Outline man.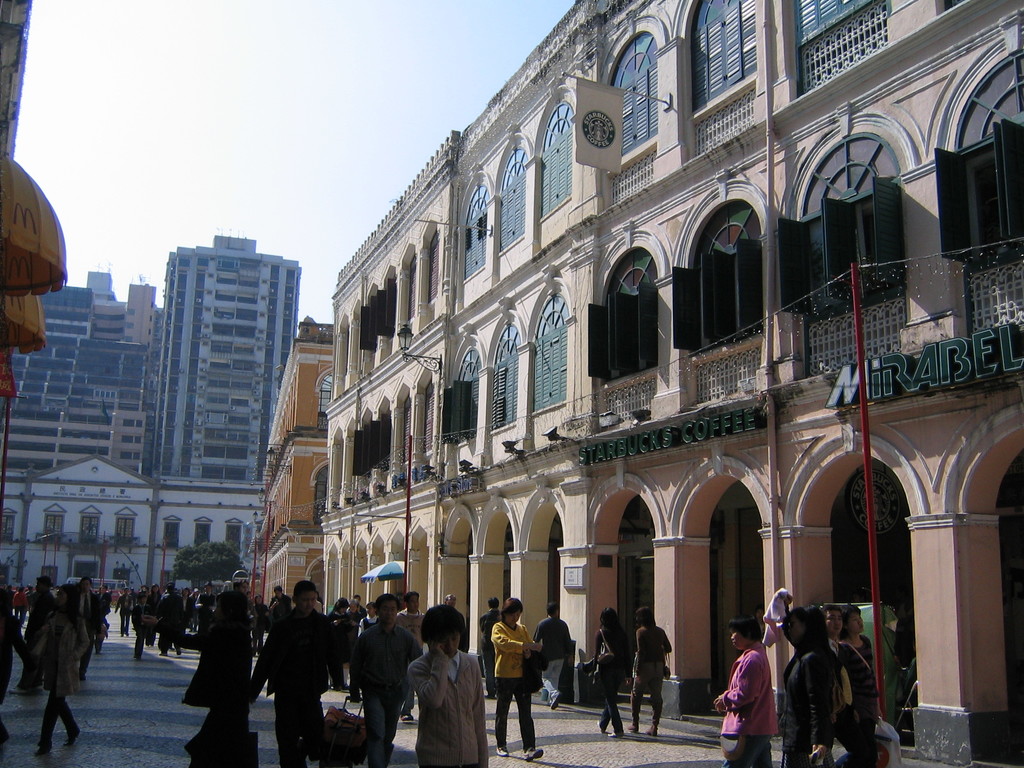
Outline: 76, 575, 102, 678.
